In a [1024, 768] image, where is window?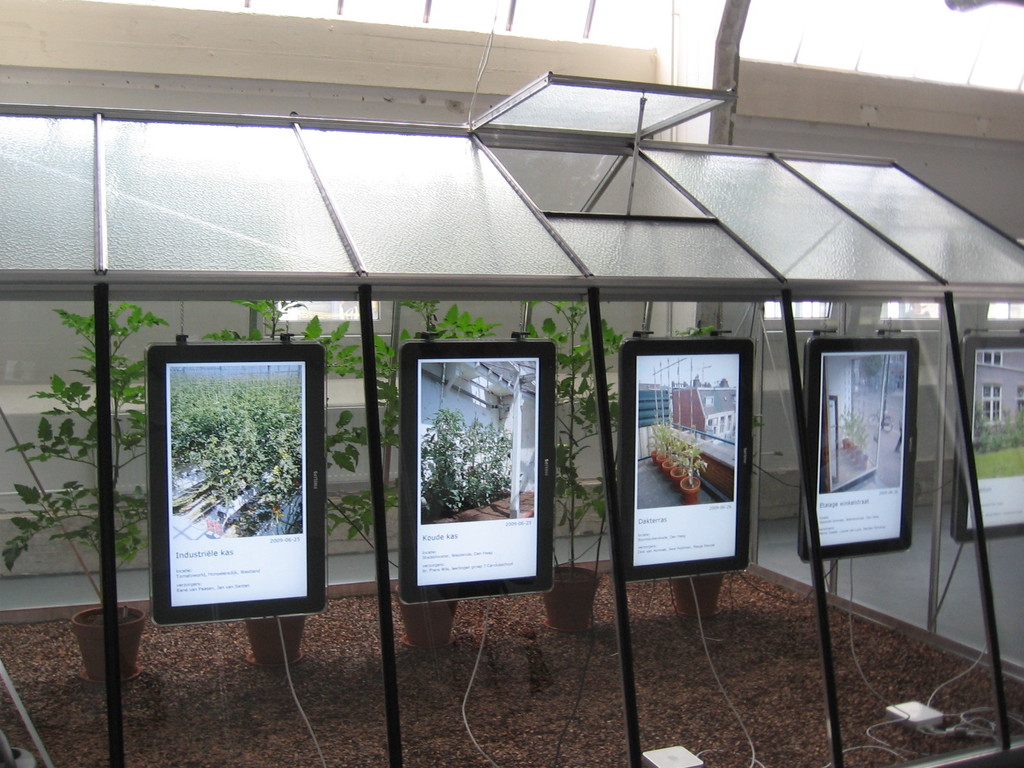
[x1=719, y1=417, x2=724, y2=426].
